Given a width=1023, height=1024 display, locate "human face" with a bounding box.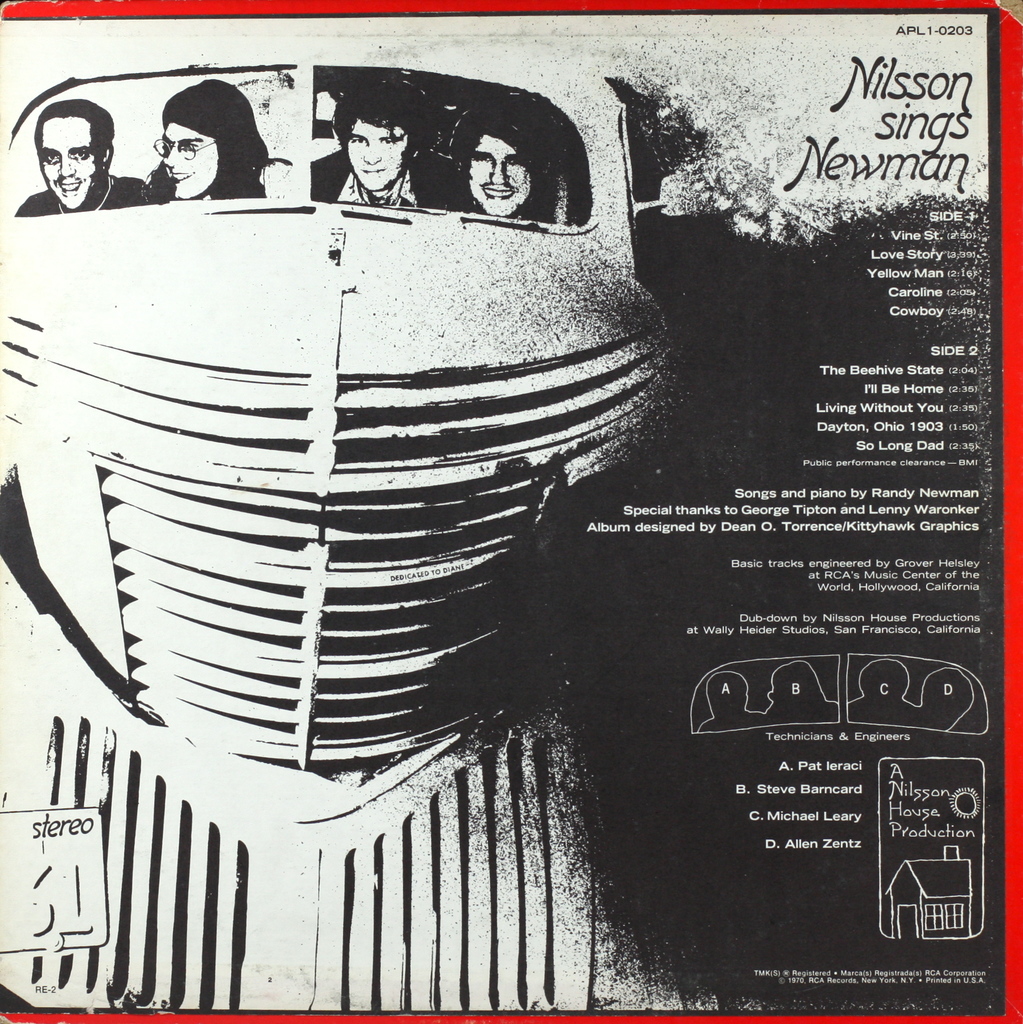
Located: [161, 126, 219, 200].
